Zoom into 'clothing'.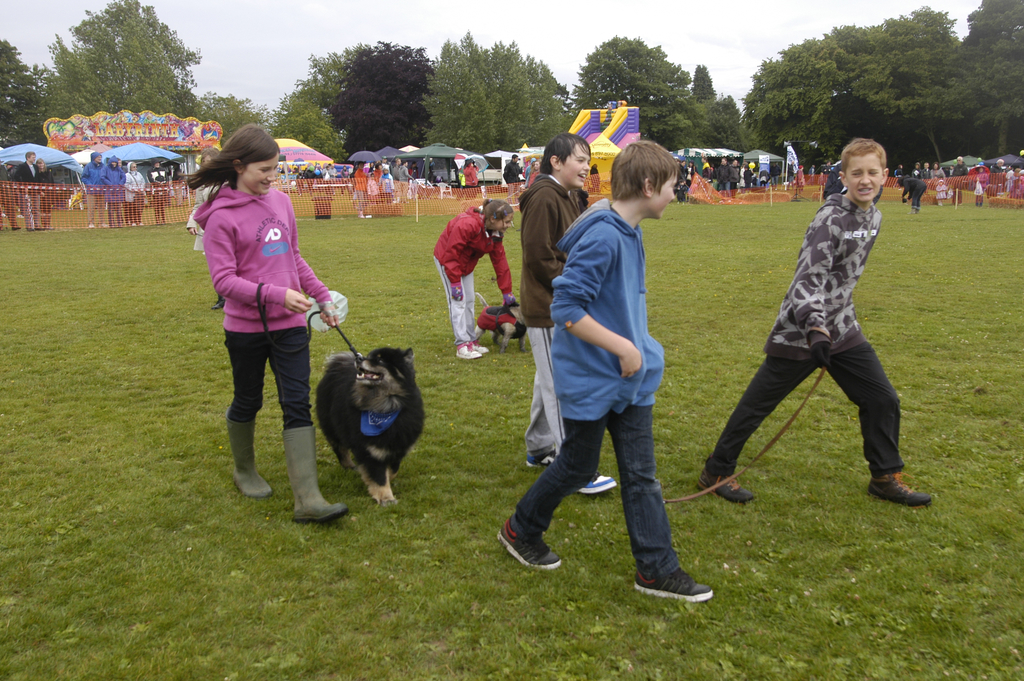
Zoom target: <box>703,190,902,493</box>.
